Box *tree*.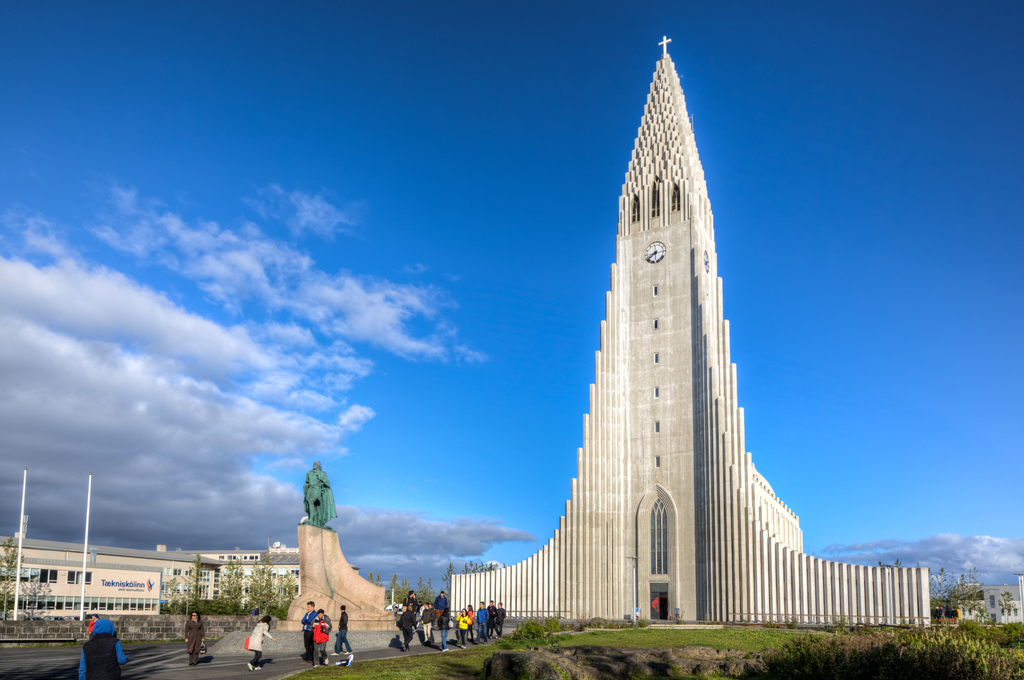
locate(444, 562, 460, 604).
